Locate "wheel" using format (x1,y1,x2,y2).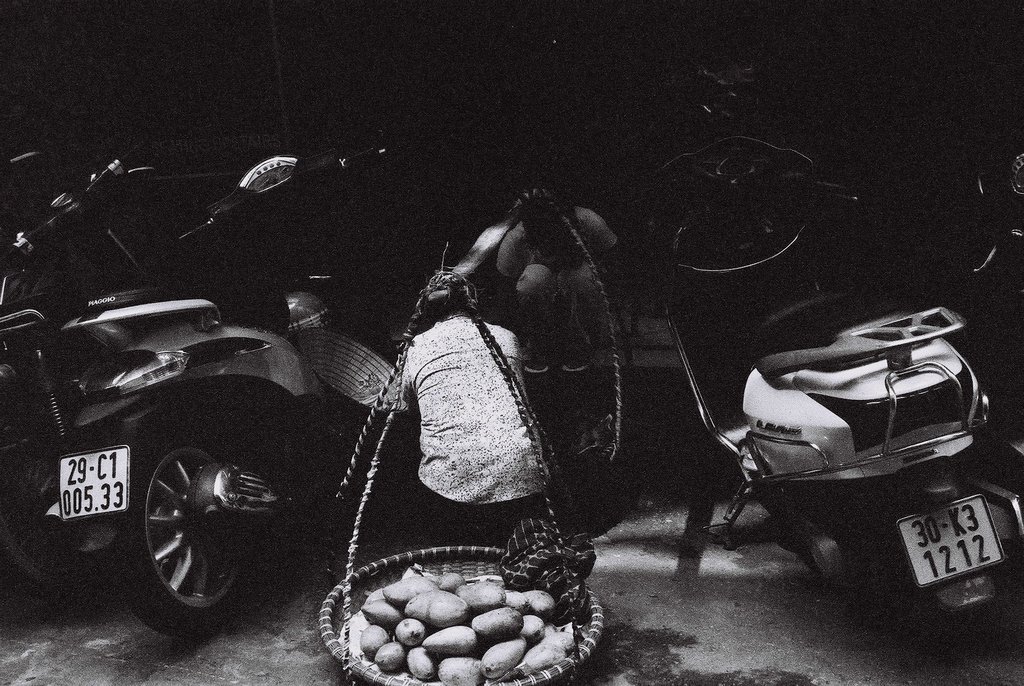
(79,400,282,637).
